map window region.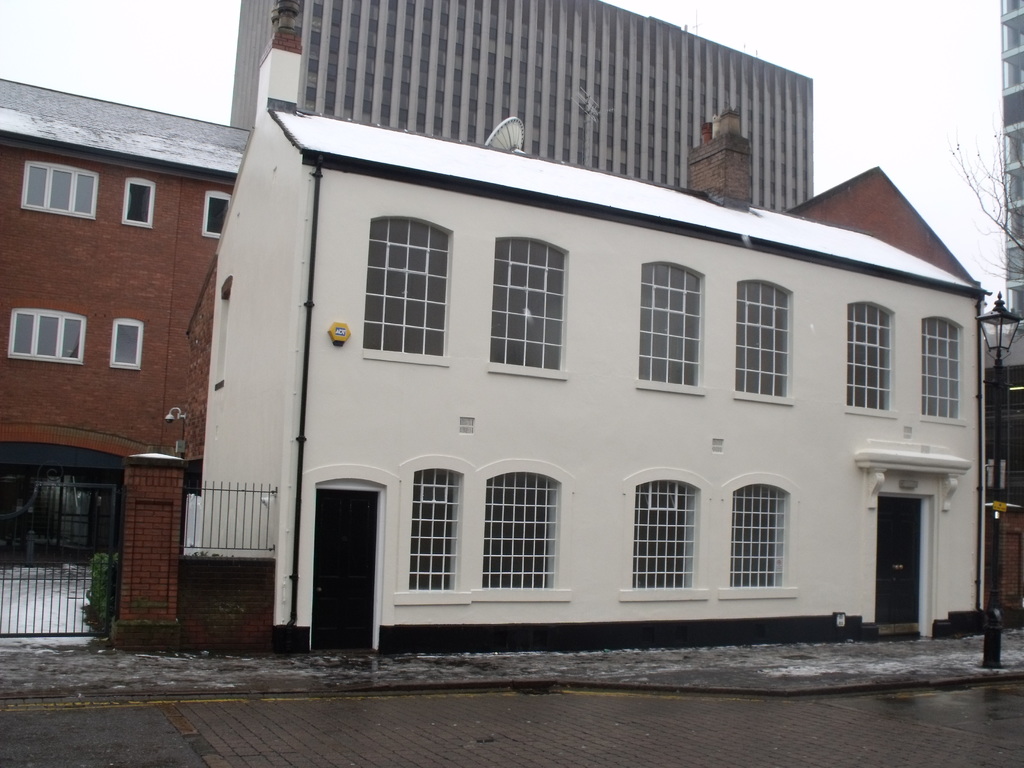
Mapped to <box>243,0,819,207</box>.
